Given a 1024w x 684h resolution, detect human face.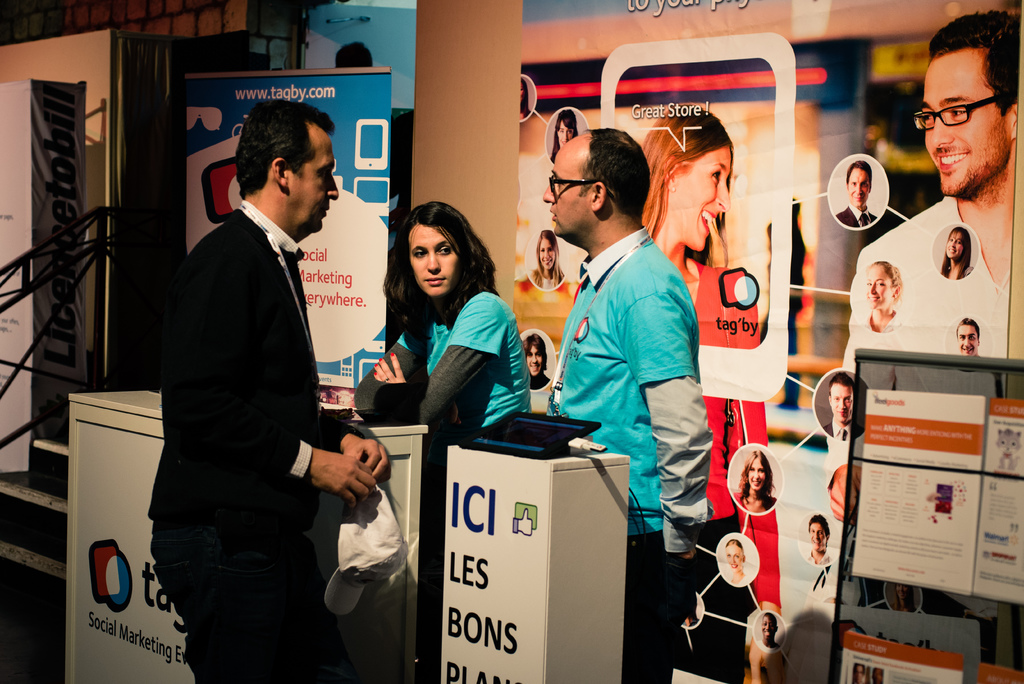
region(945, 234, 963, 259).
